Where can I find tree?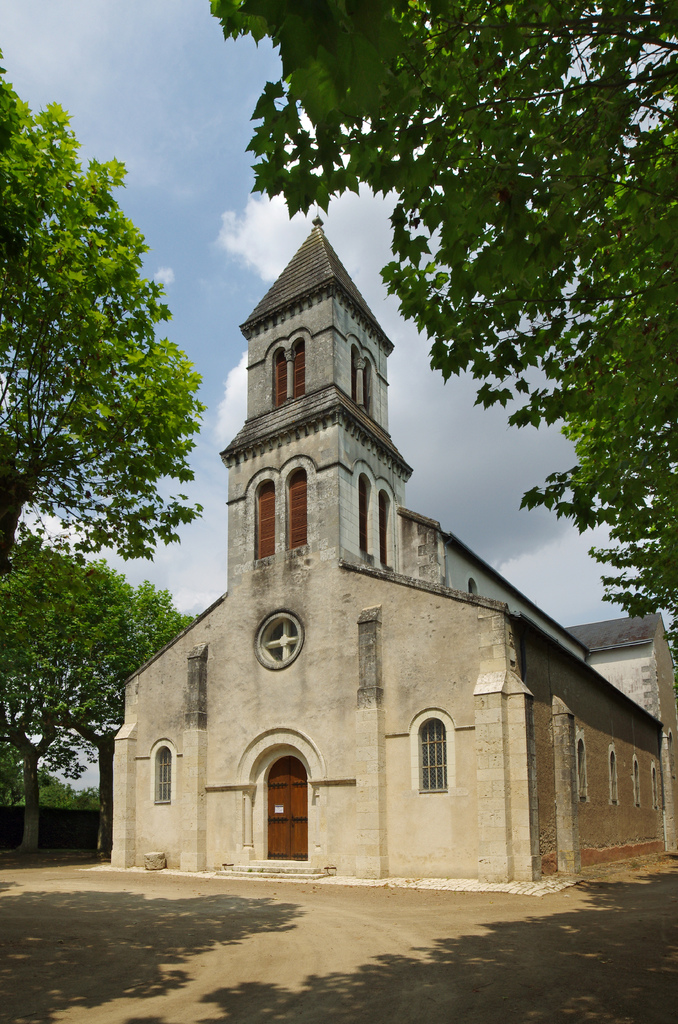
You can find it at 210:0:677:596.
